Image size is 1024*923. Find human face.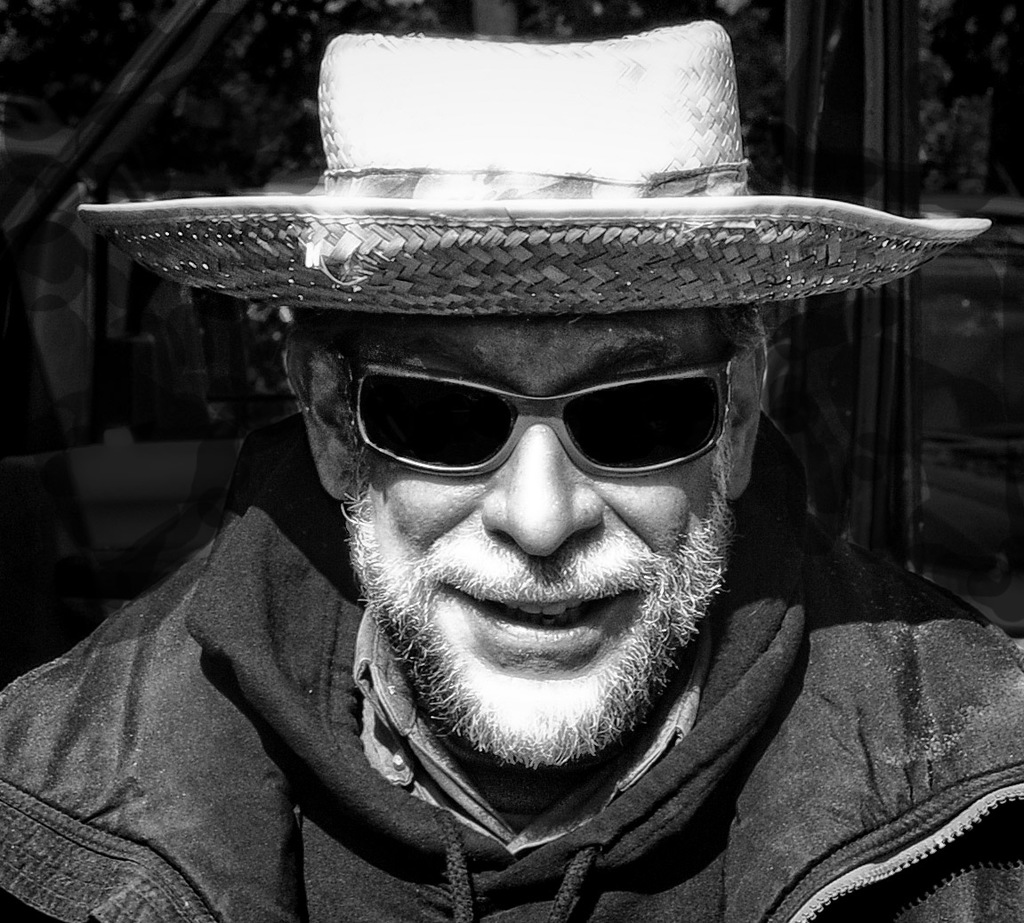
{"x1": 357, "y1": 319, "x2": 728, "y2": 765}.
